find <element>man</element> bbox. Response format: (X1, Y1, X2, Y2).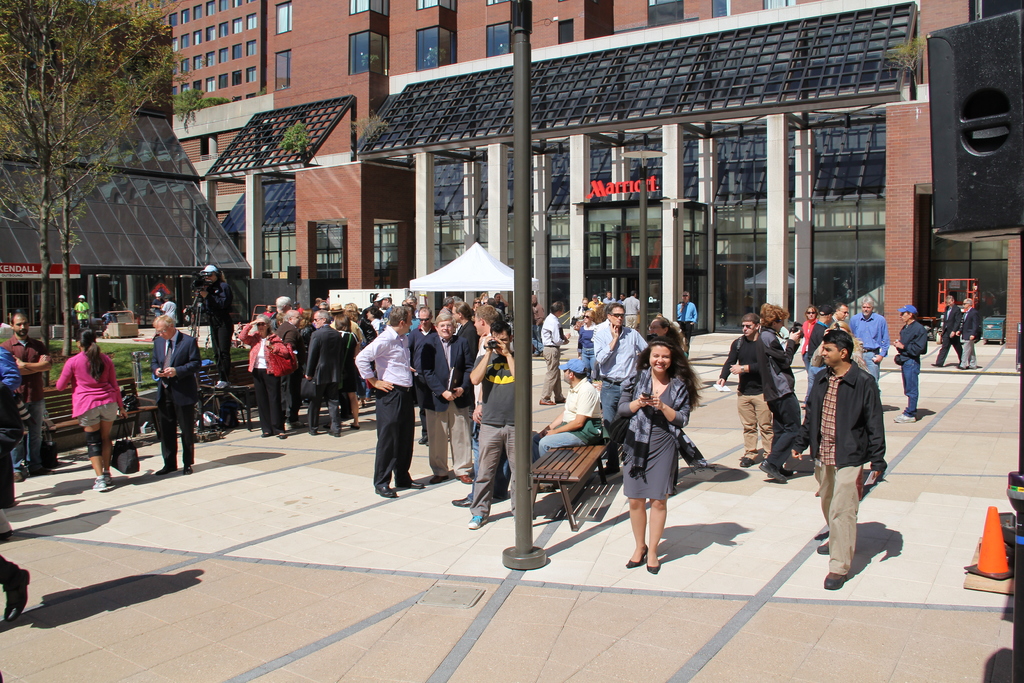
(195, 265, 235, 390).
